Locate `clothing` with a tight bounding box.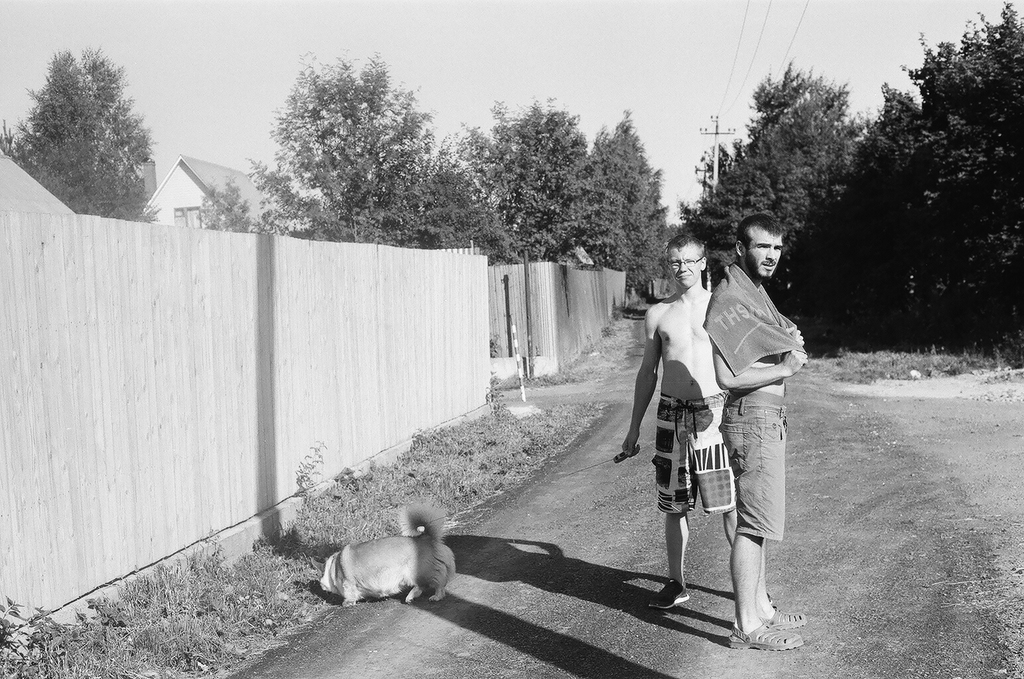
crop(712, 392, 788, 542).
